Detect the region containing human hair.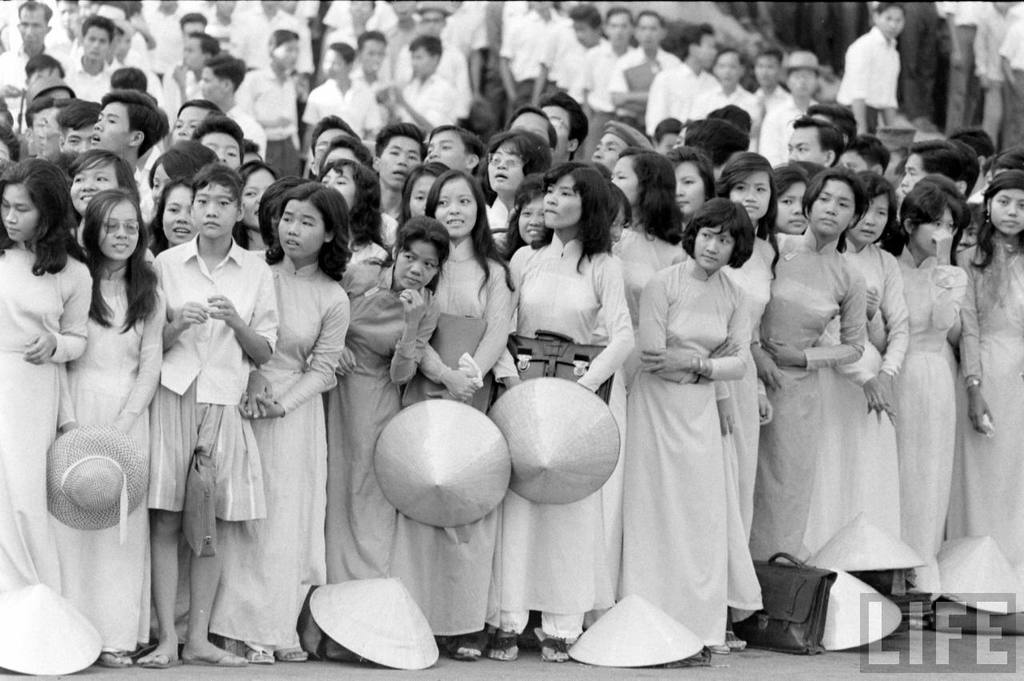
{"x1": 571, "y1": 7, "x2": 602, "y2": 47}.
